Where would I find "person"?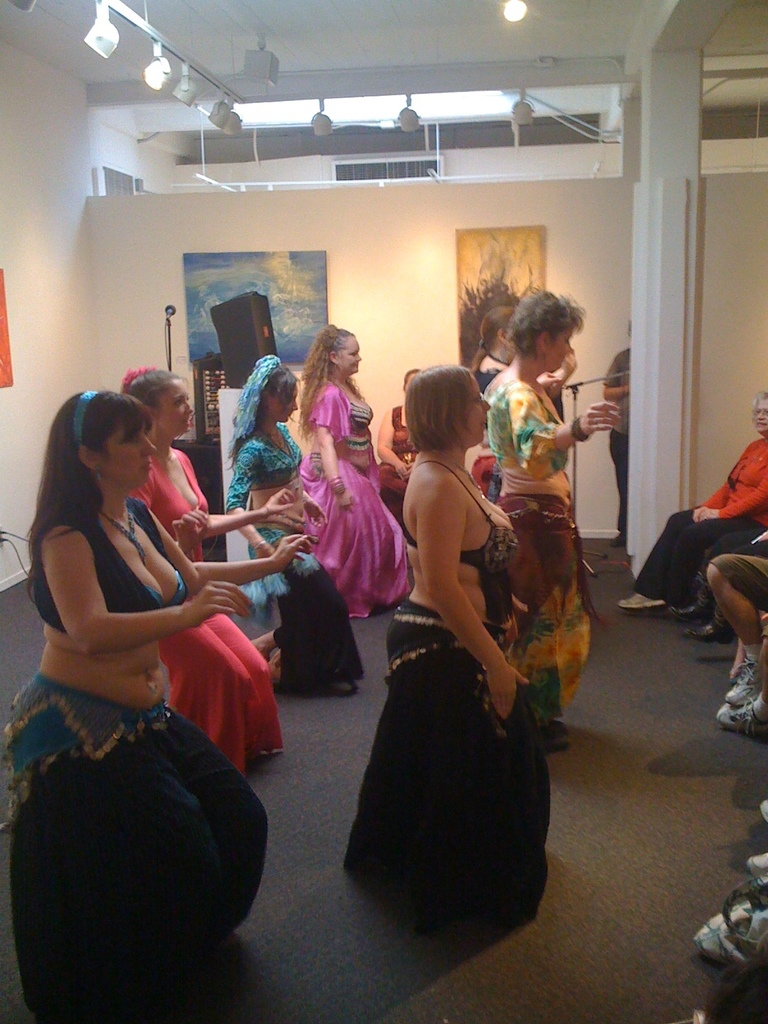
At {"left": 339, "top": 364, "right": 552, "bottom": 934}.
